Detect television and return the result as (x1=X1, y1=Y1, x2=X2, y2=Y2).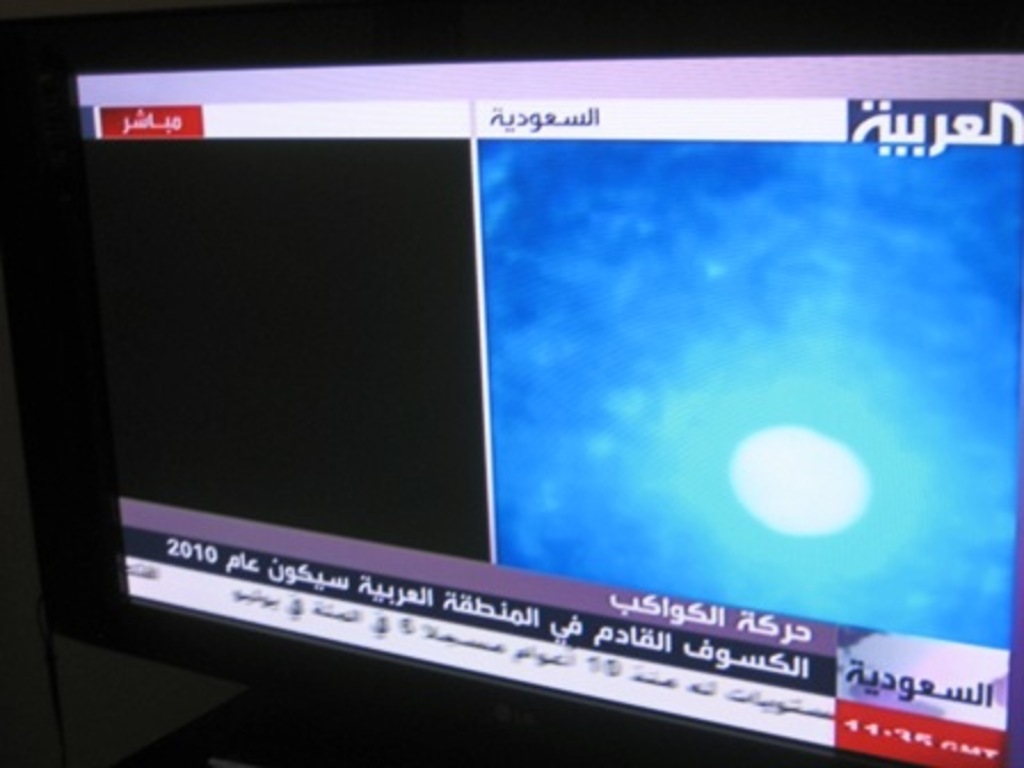
(x1=0, y1=11, x2=1022, y2=766).
